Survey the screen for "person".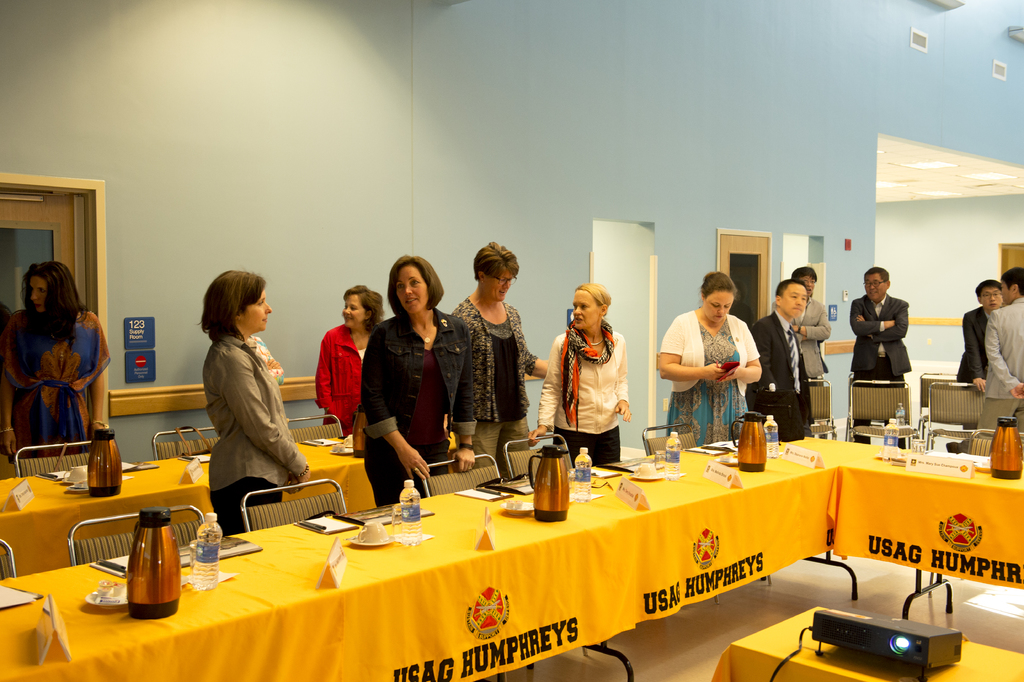
Survey found: locate(356, 254, 475, 513).
